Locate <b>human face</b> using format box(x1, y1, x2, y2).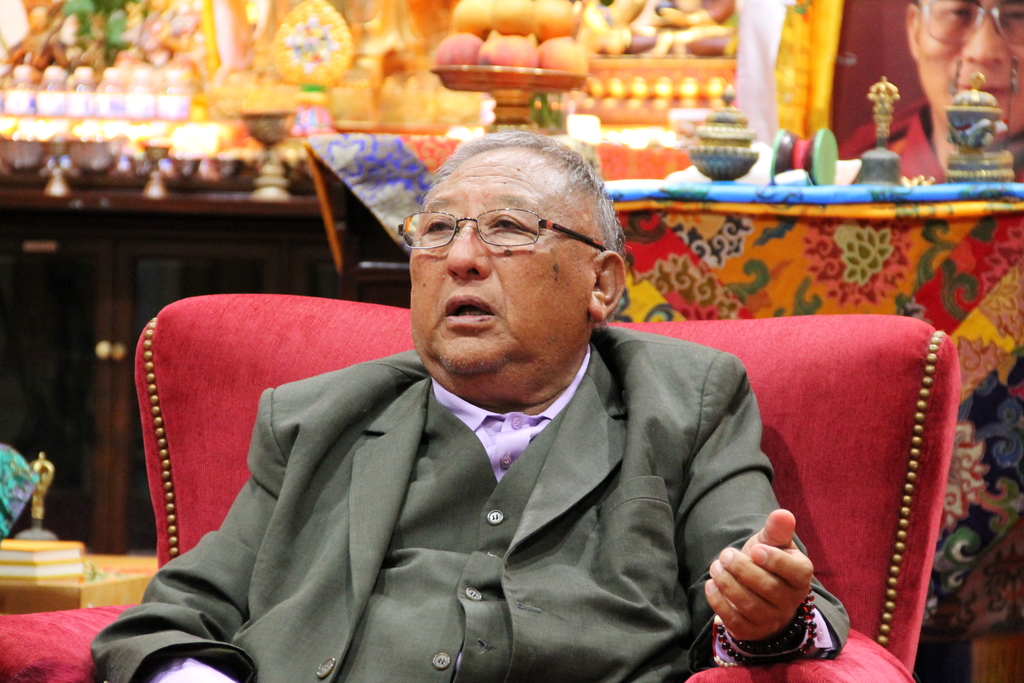
box(408, 148, 584, 379).
